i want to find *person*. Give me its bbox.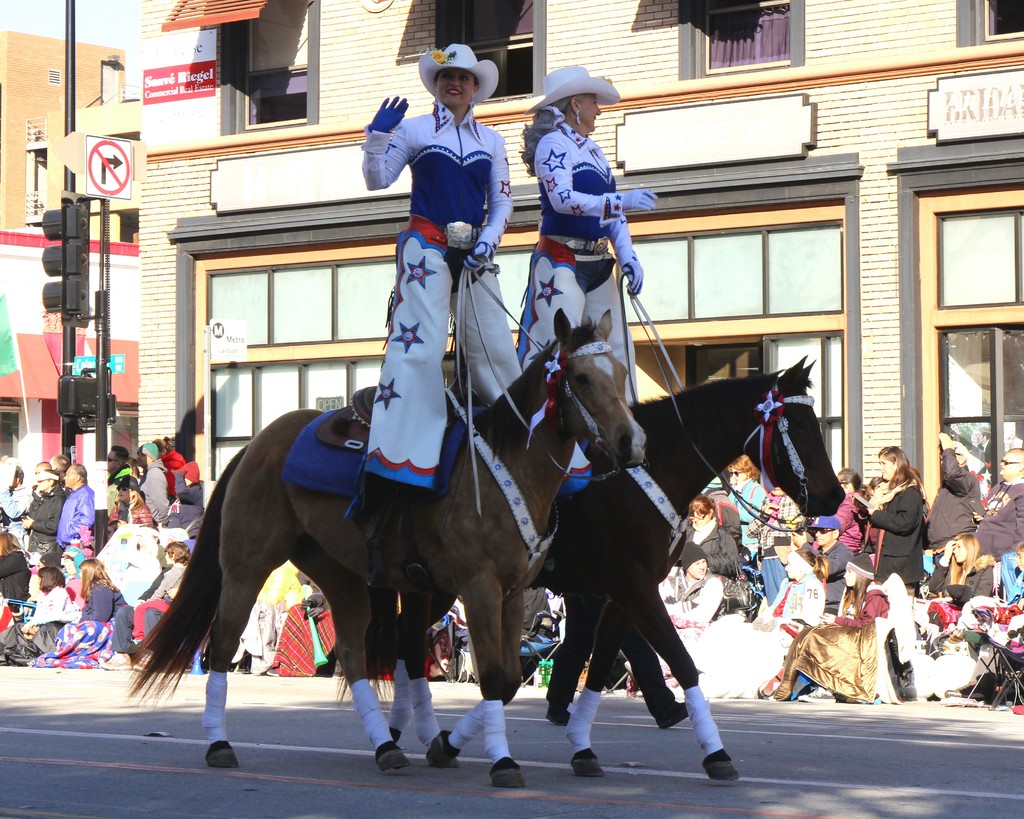
pyautogui.locateOnScreen(128, 545, 191, 643).
